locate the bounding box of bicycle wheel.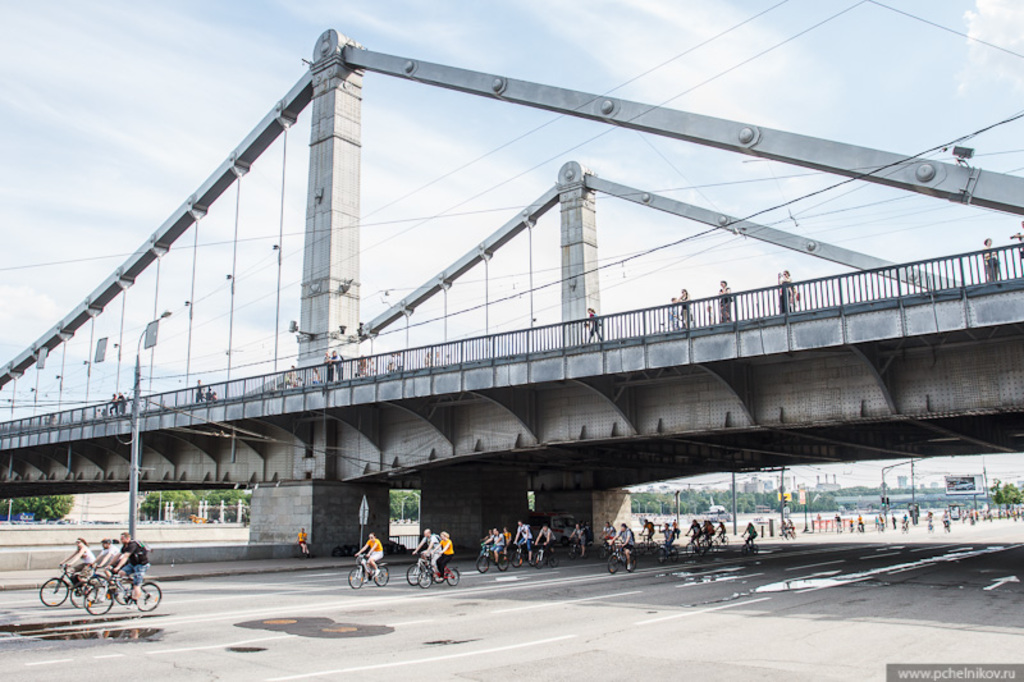
Bounding box: Rect(131, 581, 160, 613).
